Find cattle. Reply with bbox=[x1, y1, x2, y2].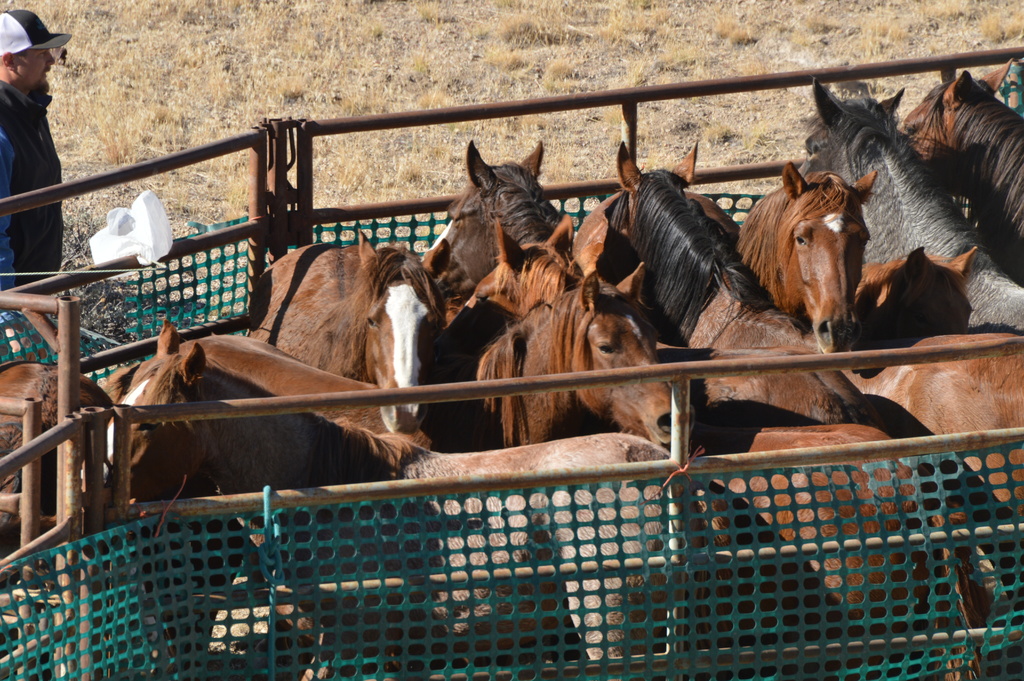
bbox=[791, 83, 1023, 329].
